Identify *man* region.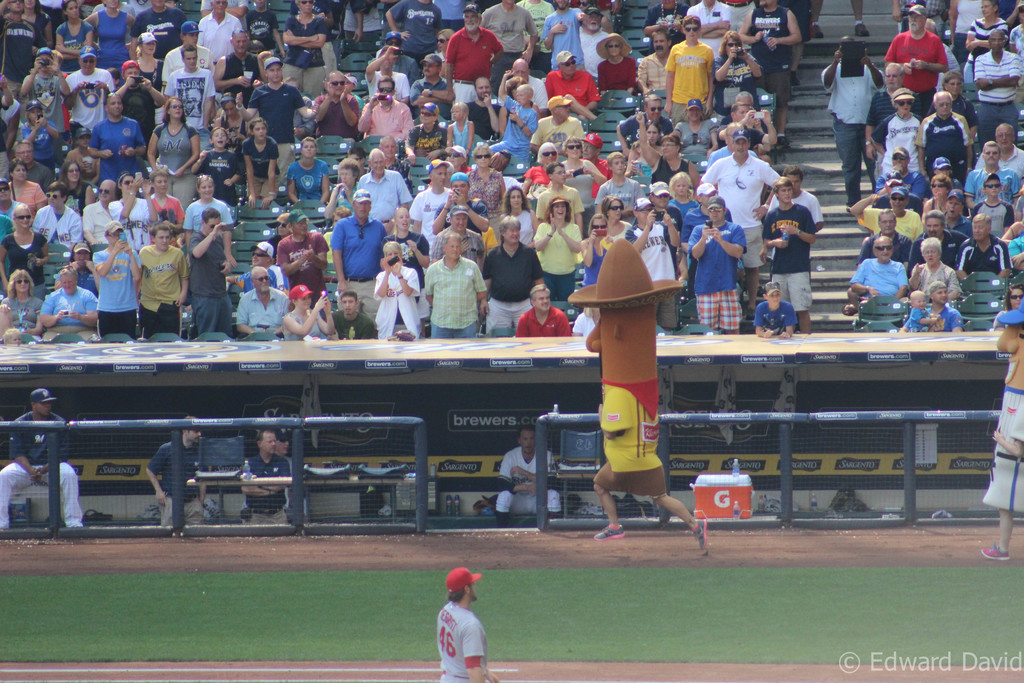
Region: locate(758, 175, 820, 334).
